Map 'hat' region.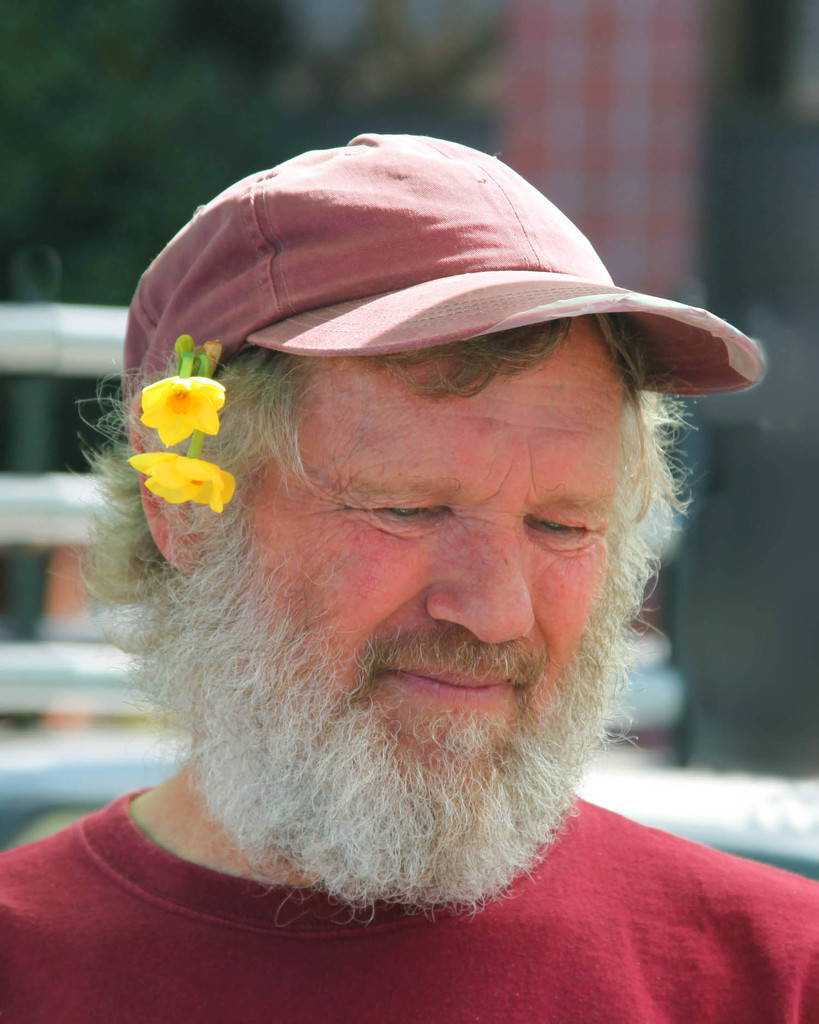
Mapped to (x1=122, y1=134, x2=767, y2=433).
